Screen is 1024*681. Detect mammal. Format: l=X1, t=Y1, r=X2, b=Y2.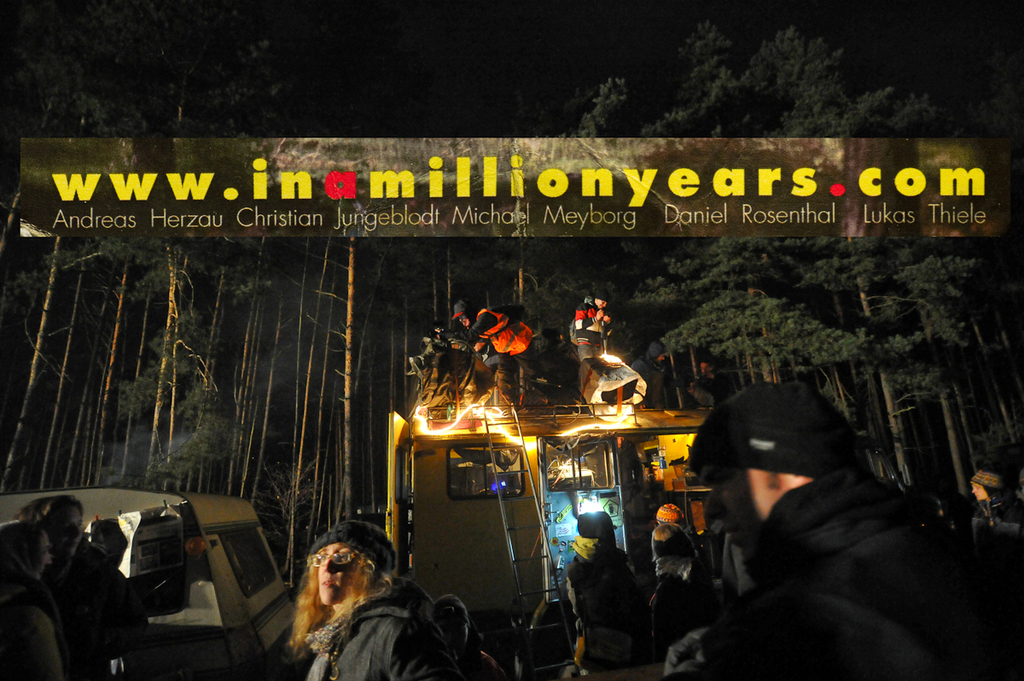
l=633, t=342, r=671, b=410.
